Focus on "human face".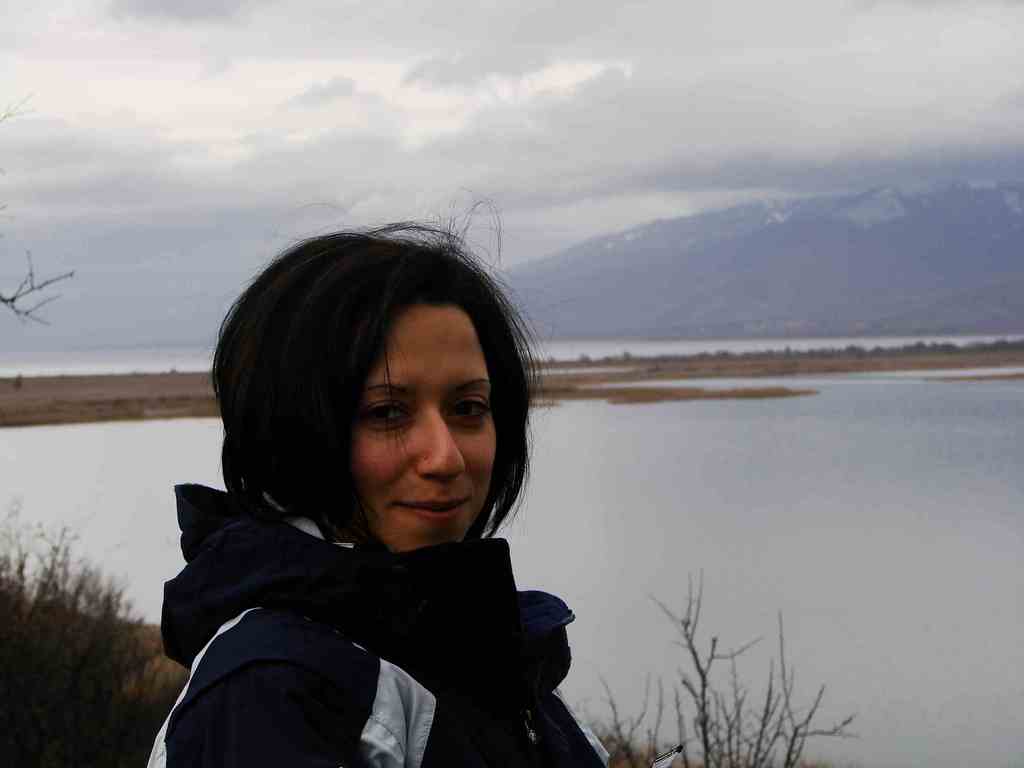
Focused at [350, 305, 496, 552].
